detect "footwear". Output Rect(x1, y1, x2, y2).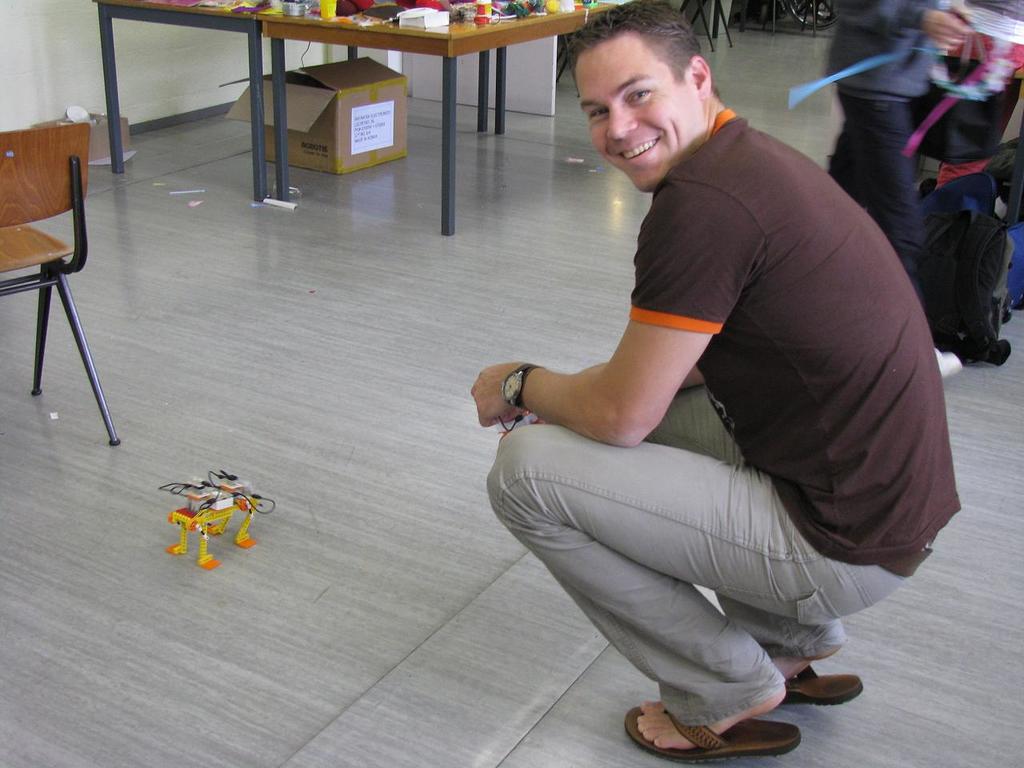
Rect(787, 665, 872, 730).
